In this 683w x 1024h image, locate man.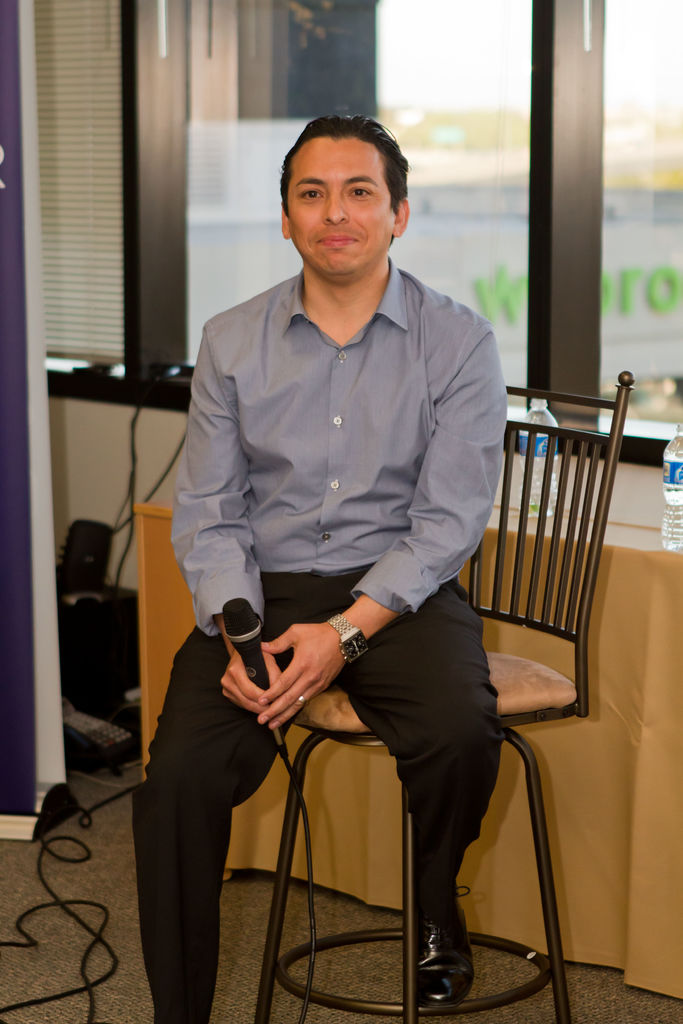
Bounding box: BBox(173, 87, 523, 1009).
